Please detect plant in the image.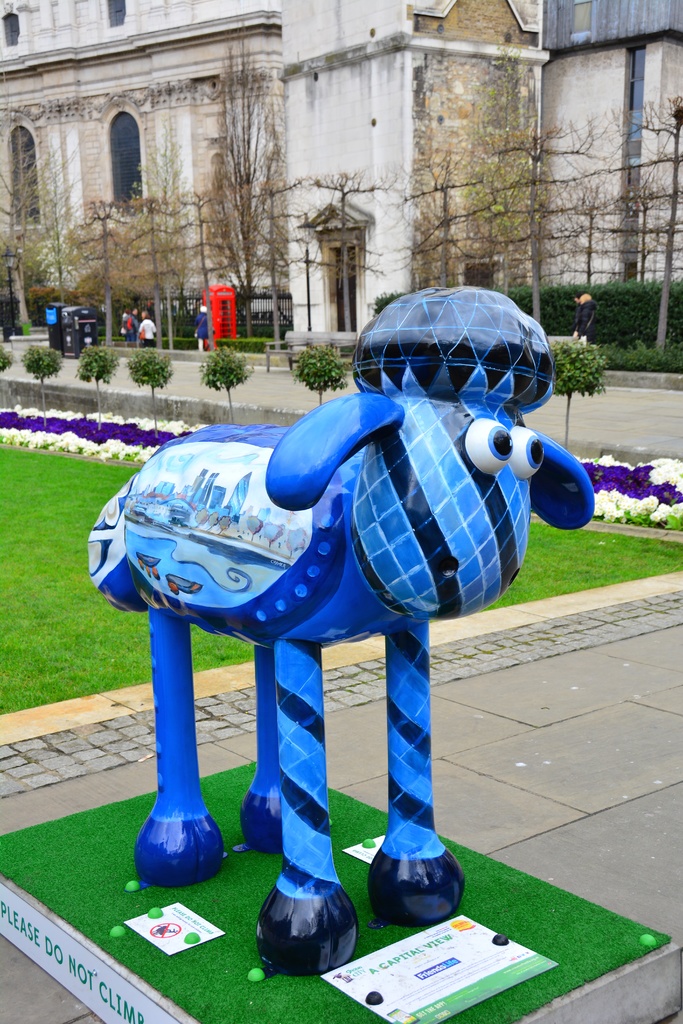
bbox=(17, 337, 67, 417).
